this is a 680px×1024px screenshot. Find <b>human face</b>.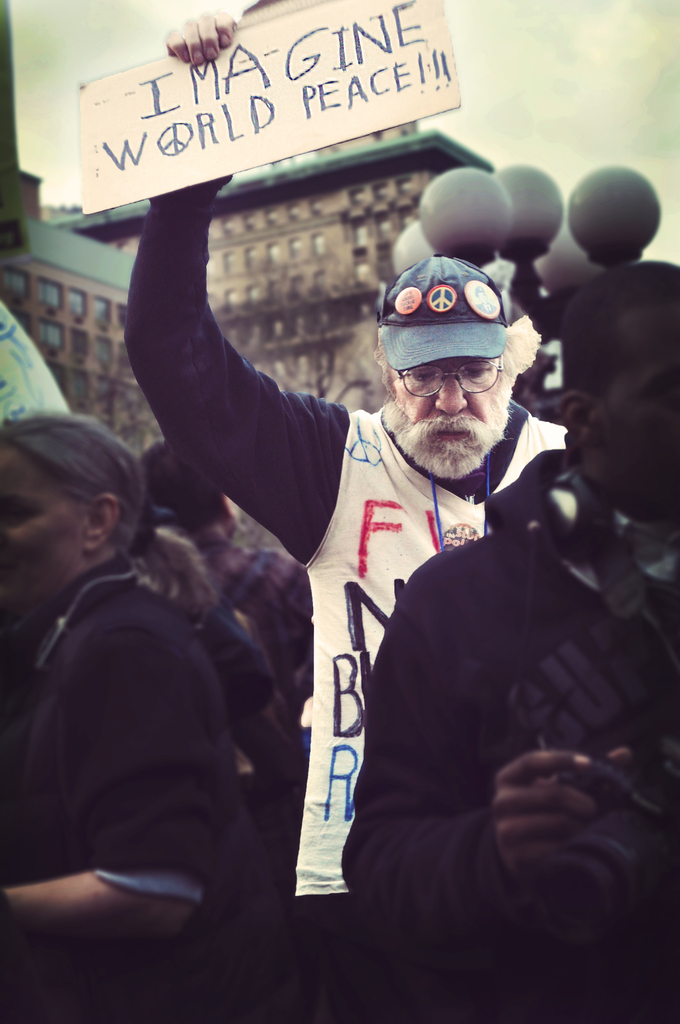
Bounding box: [left=0, top=428, right=92, bottom=627].
